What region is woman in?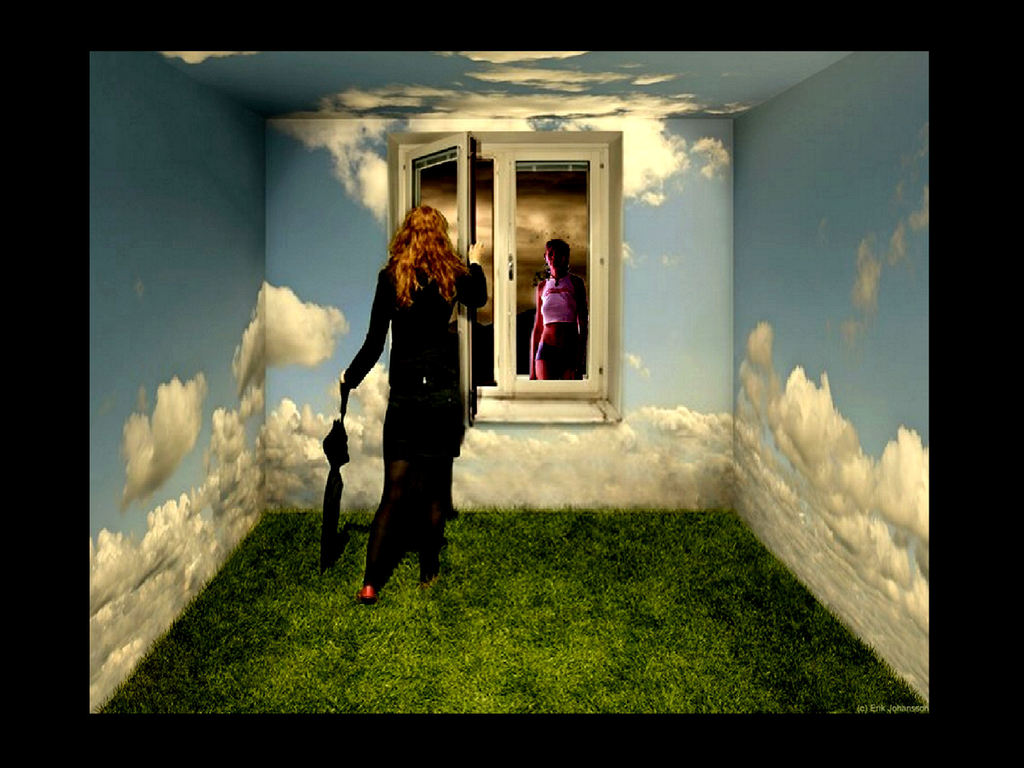
crop(531, 237, 591, 380).
